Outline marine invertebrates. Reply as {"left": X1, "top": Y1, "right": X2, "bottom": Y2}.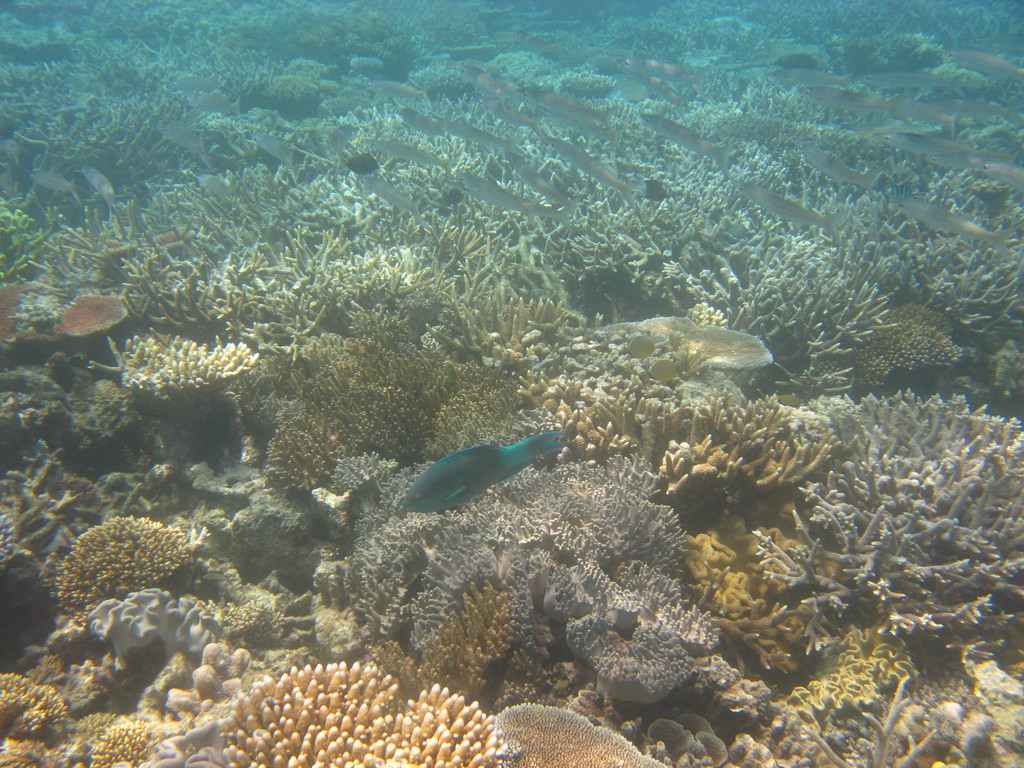
{"left": 644, "top": 714, "right": 738, "bottom": 767}.
